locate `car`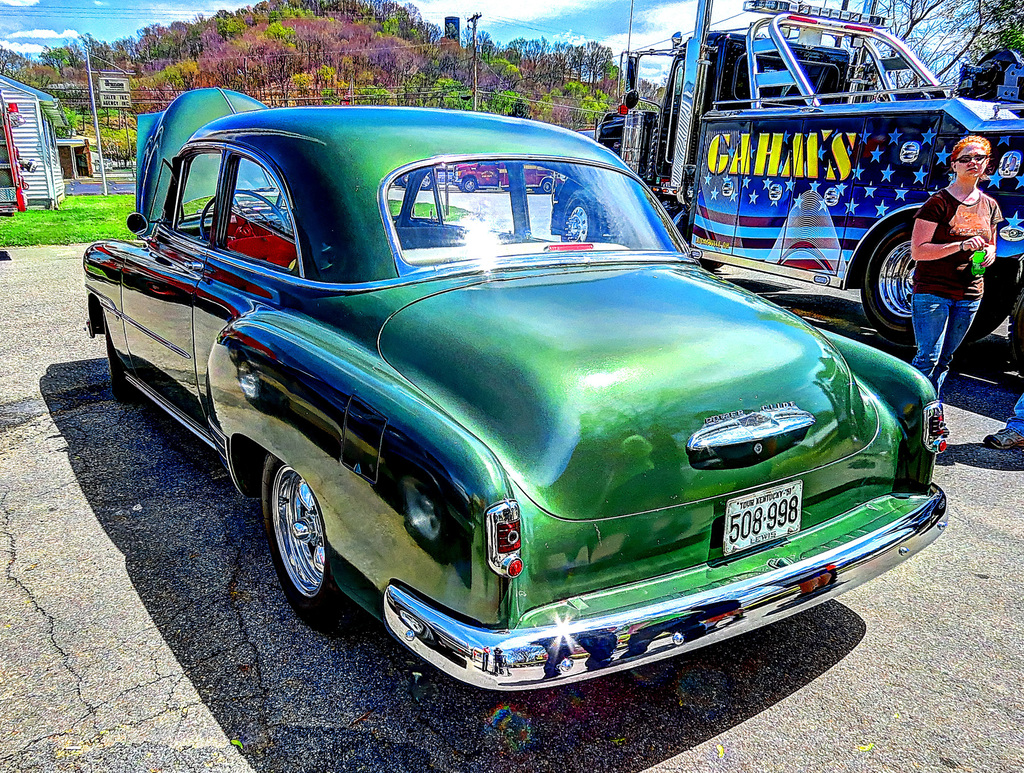
l=98, t=158, r=115, b=173
